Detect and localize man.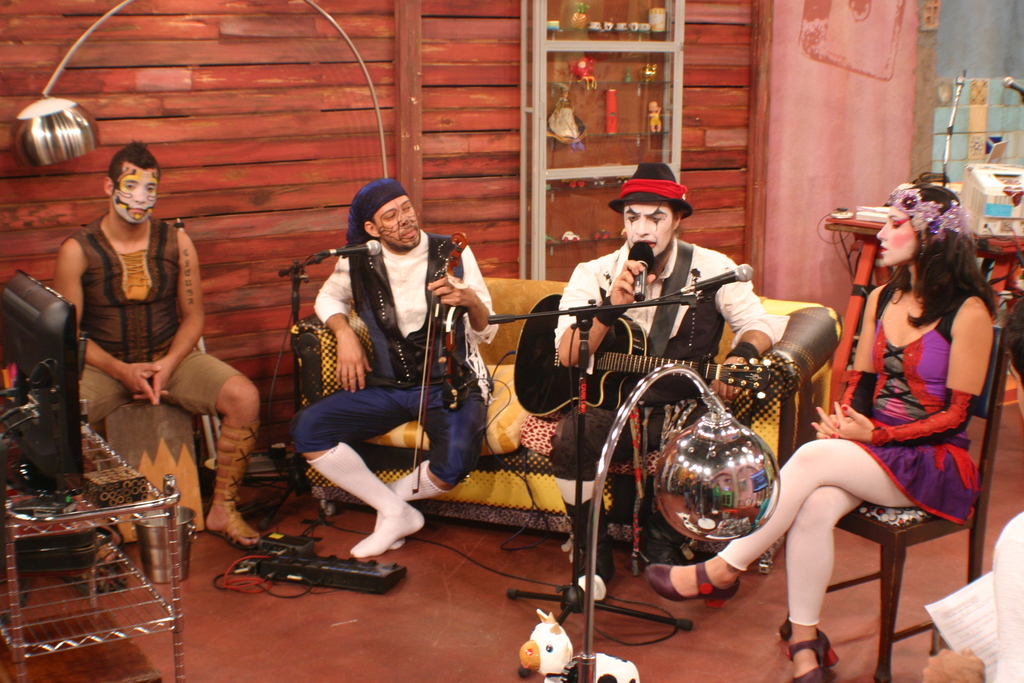
Localized at 50:135:266:552.
